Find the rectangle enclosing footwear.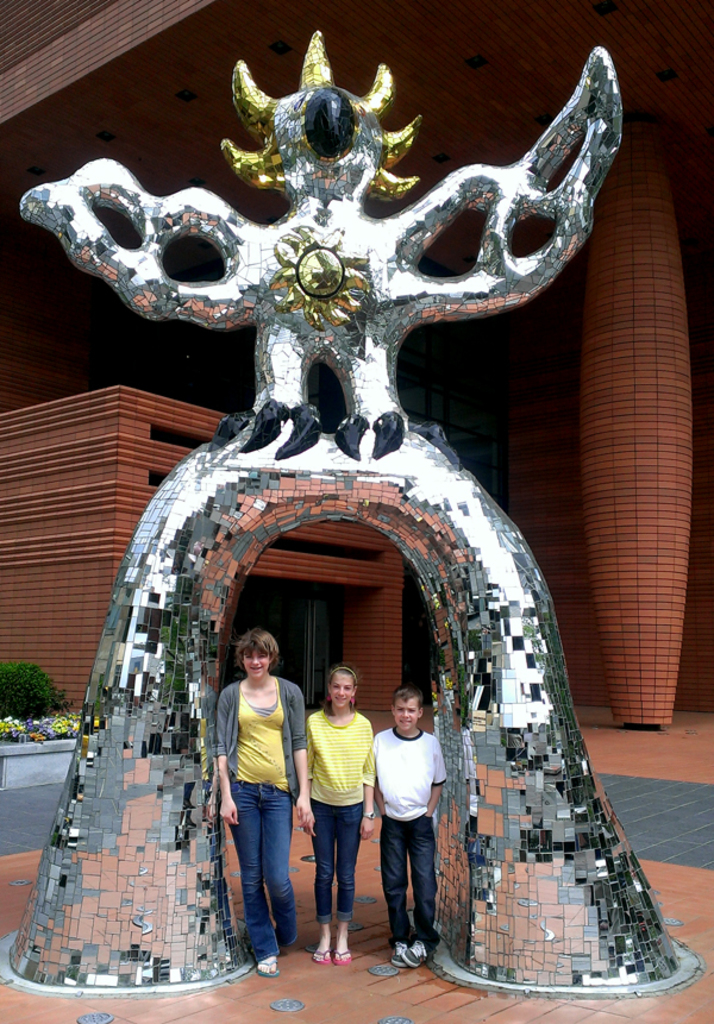
x1=403, y1=940, x2=425, y2=967.
